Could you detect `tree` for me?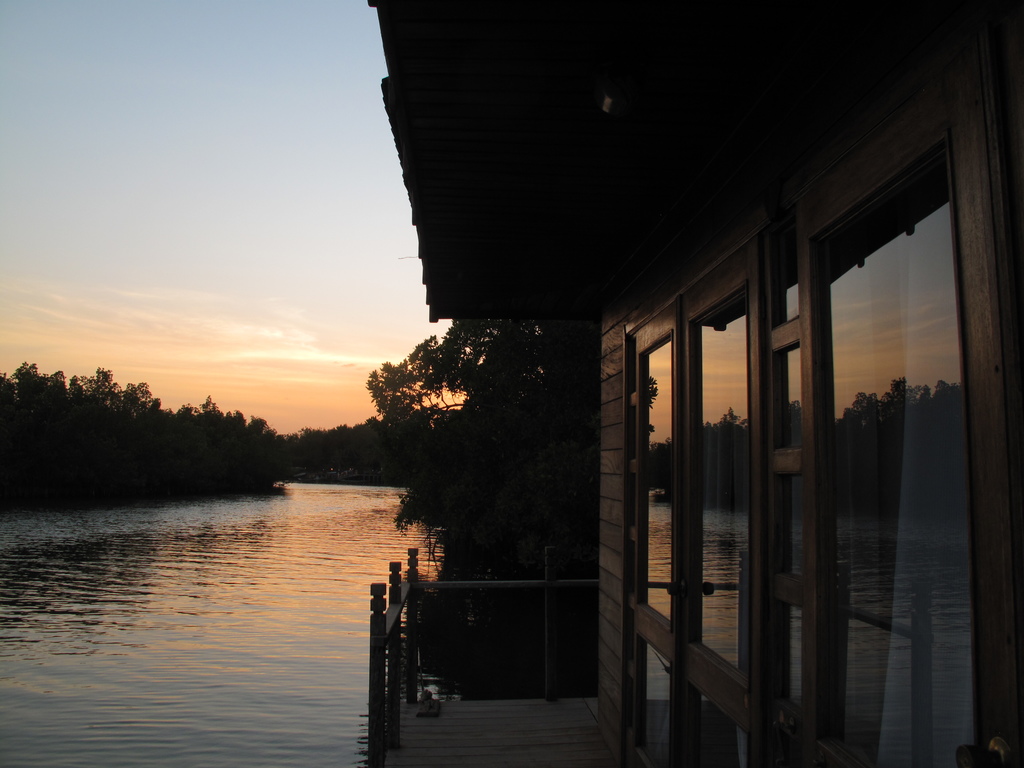
Detection result: (365, 310, 599, 640).
